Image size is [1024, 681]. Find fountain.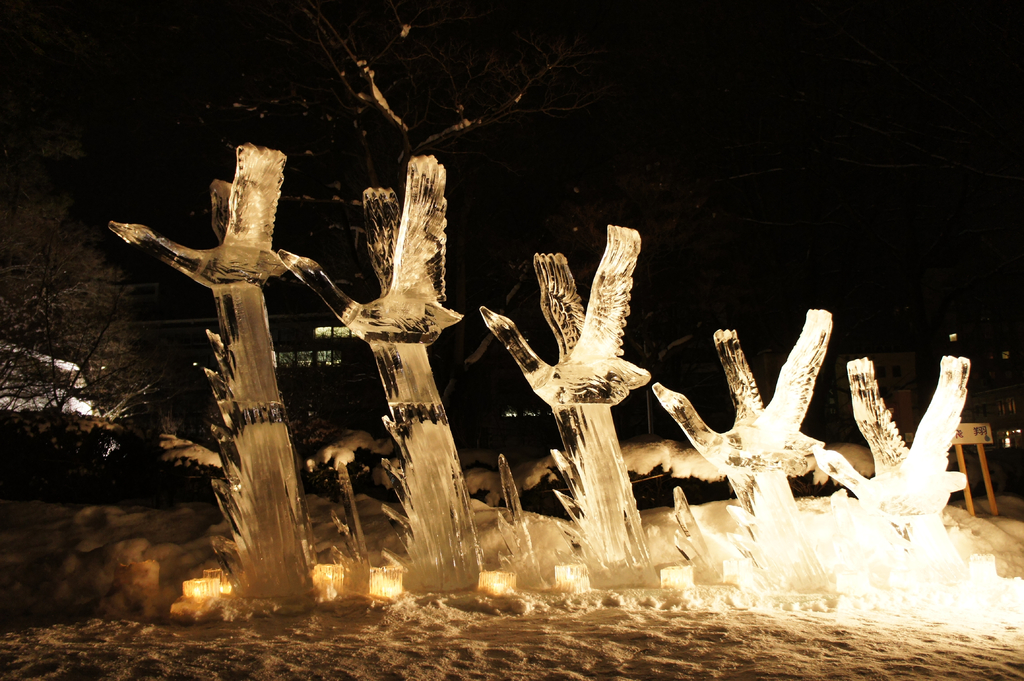
[left=63, top=41, right=1023, bottom=664].
